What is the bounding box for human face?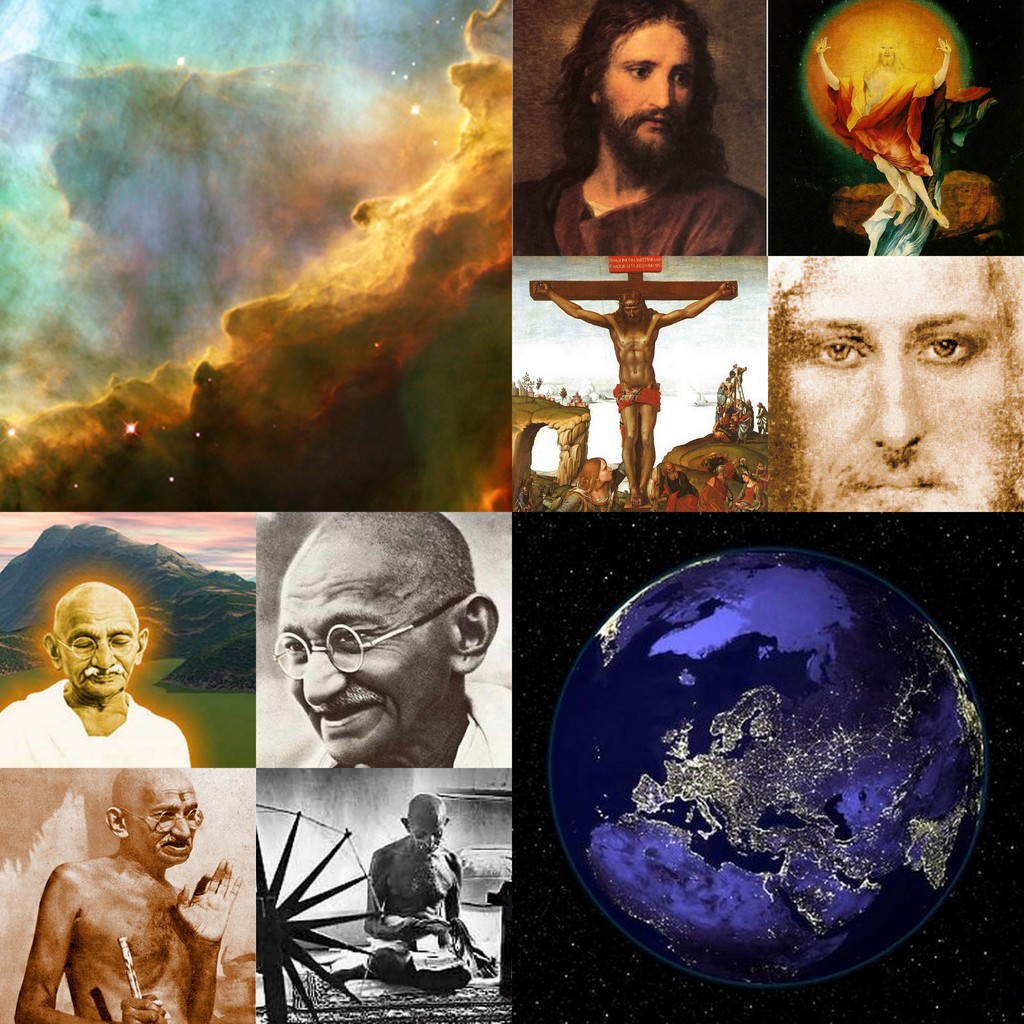
bbox=[598, 16, 684, 159].
